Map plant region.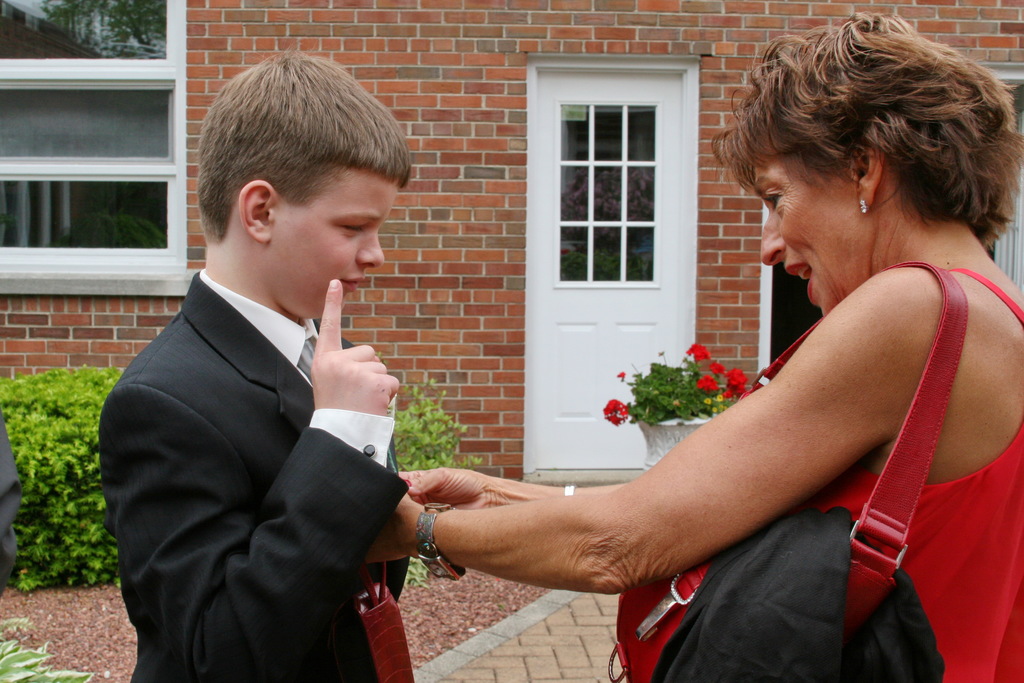
Mapped to x1=598, y1=331, x2=775, y2=475.
